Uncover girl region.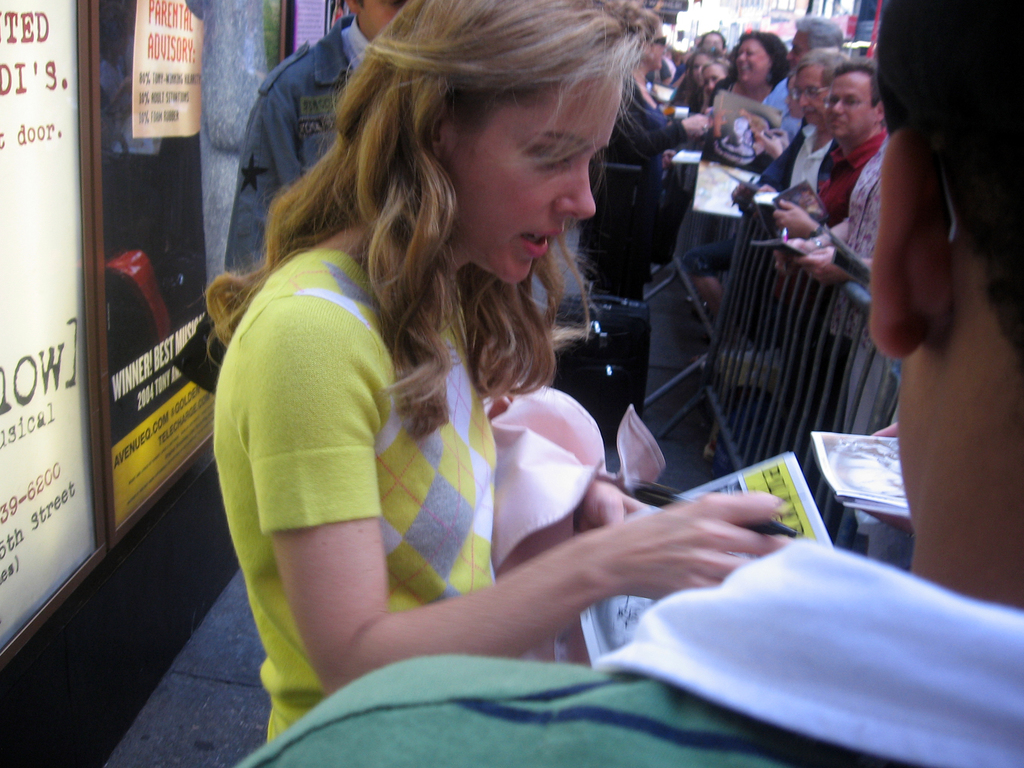
Uncovered: 199,0,765,739.
